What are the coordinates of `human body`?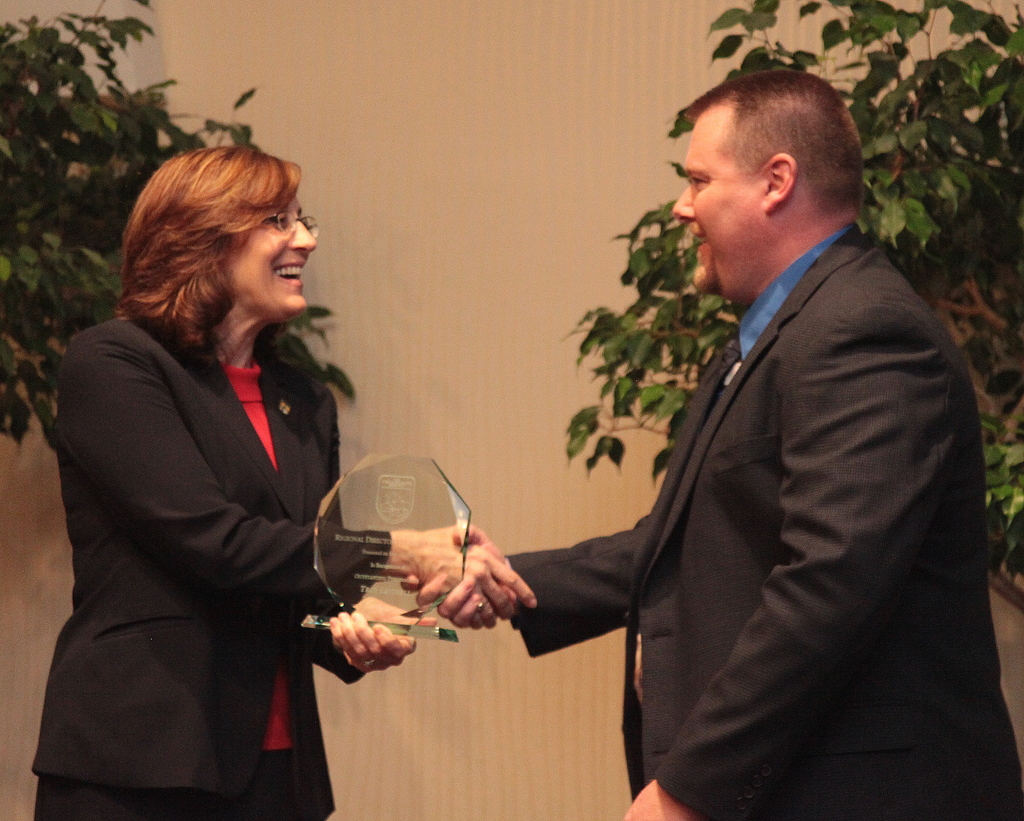
x1=74 y1=131 x2=467 y2=820.
